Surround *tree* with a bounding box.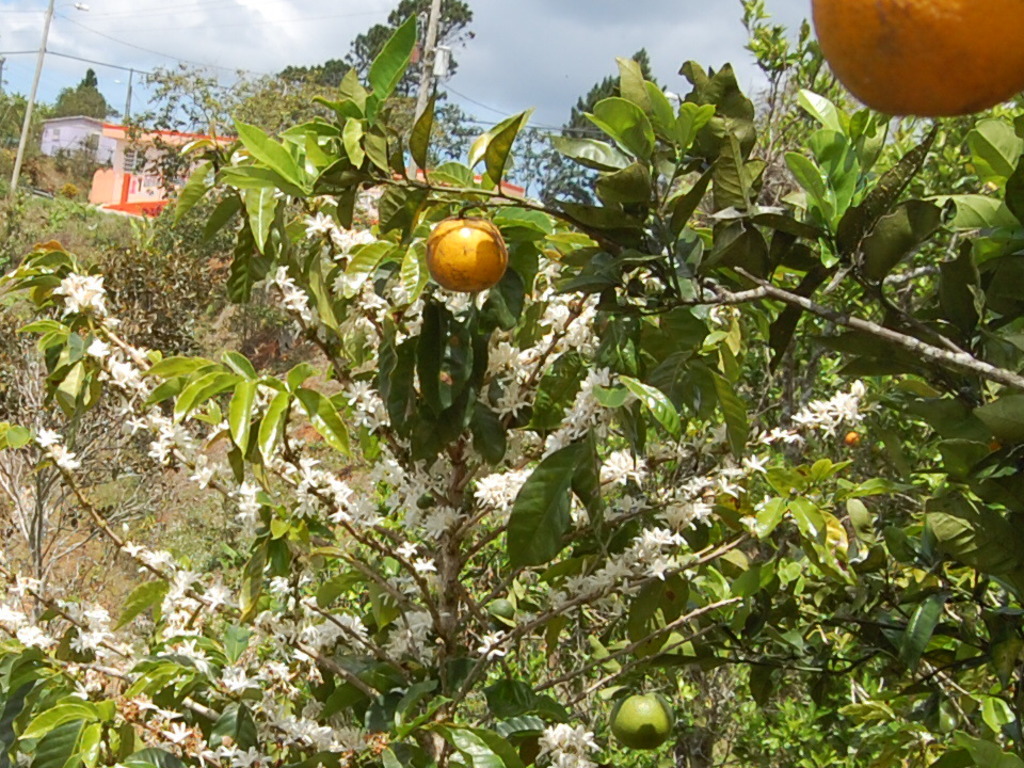
bbox=(43, 65, 108, 121).
